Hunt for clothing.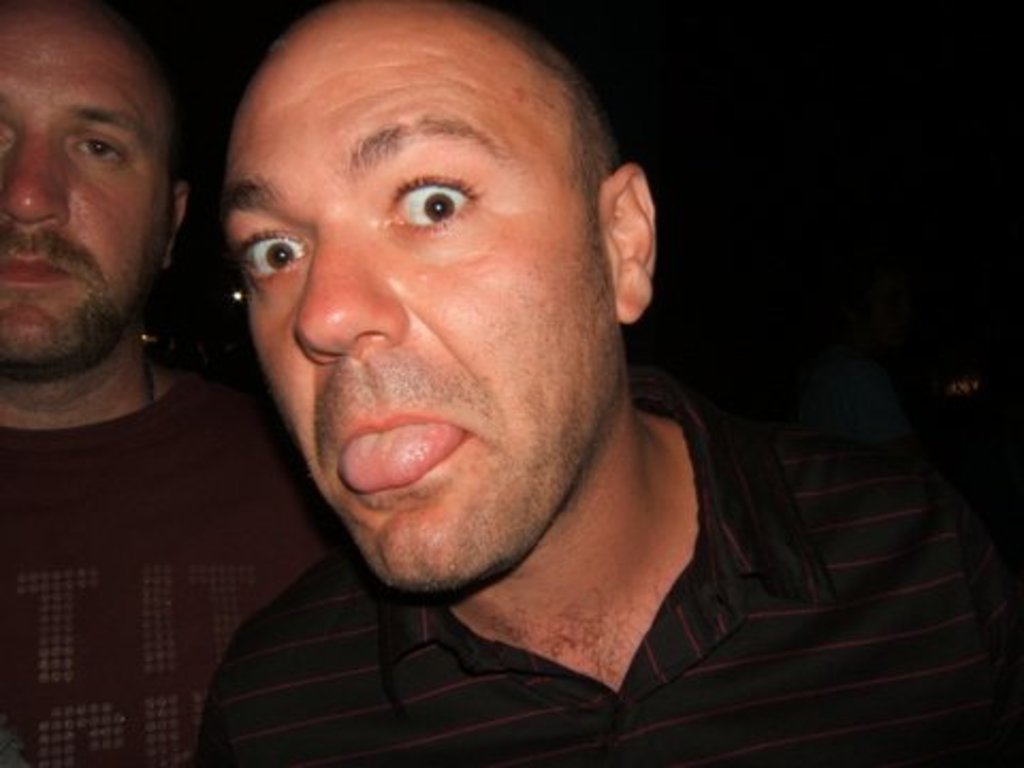
Hunted down at {"x1": 0, "y1": 331, "x2": 348, "y2": 766}.
